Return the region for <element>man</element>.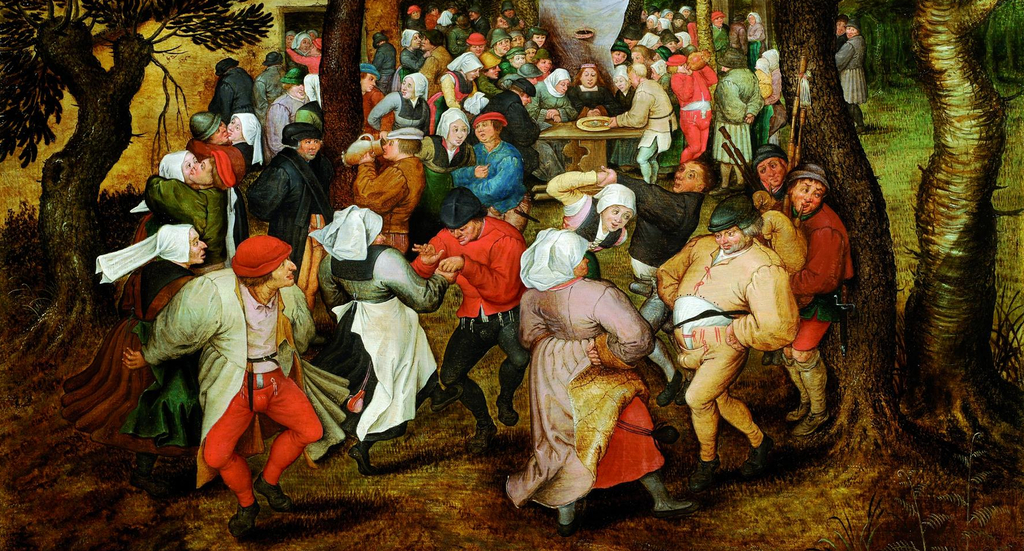
659:189:804:488.
